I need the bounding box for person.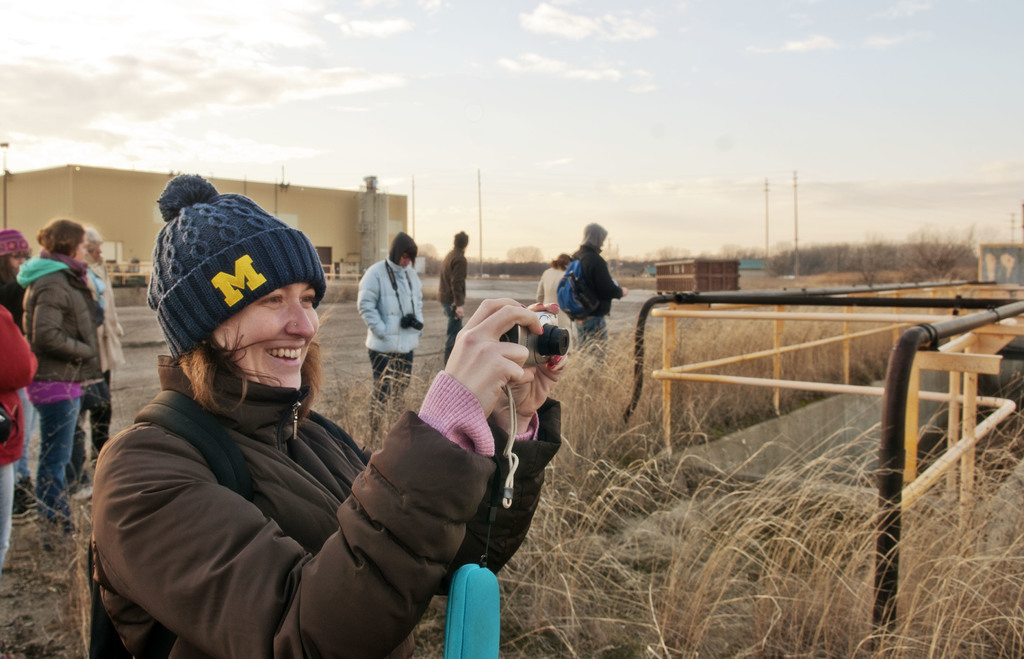
Here it is: region(351, 231, 428, 421).
